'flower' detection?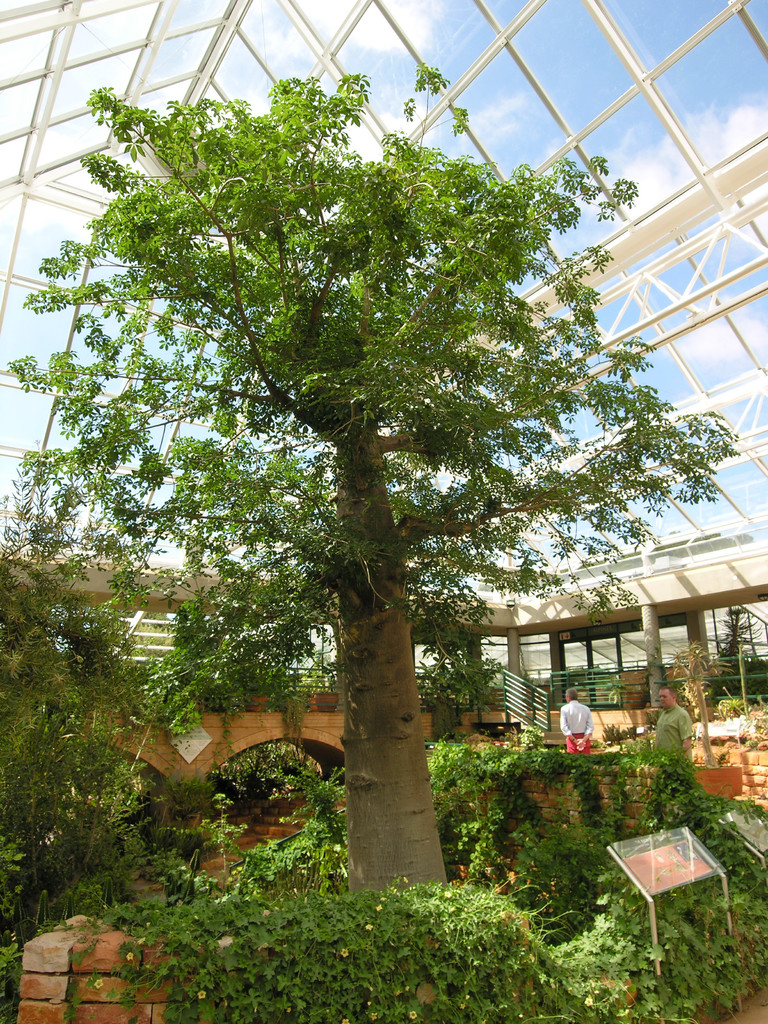
box=[95, 975, 104, 993]
